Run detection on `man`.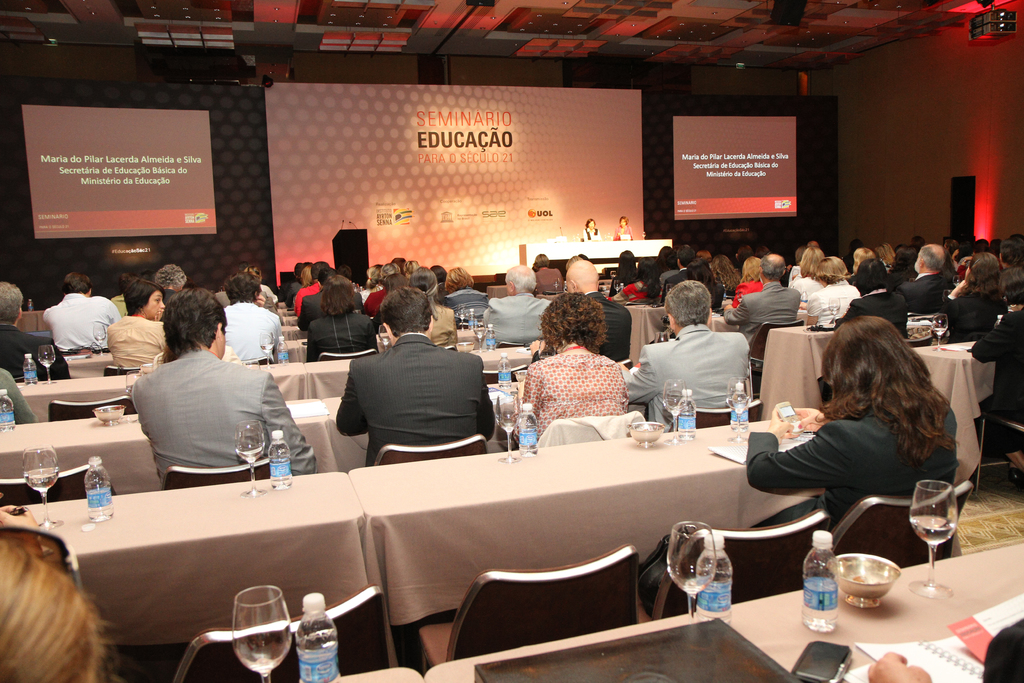
Result: (left=529, top=259, right=631, bottom=363).
